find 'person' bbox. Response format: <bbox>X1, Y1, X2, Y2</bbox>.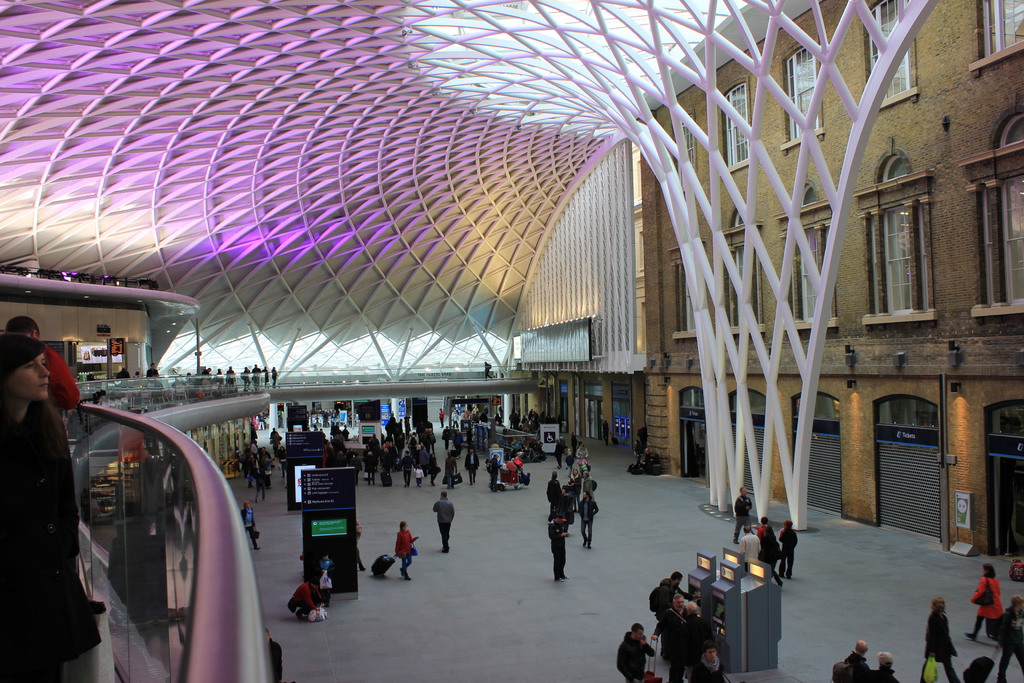
<bbox>873, 650, 897, 682</bbox>.
